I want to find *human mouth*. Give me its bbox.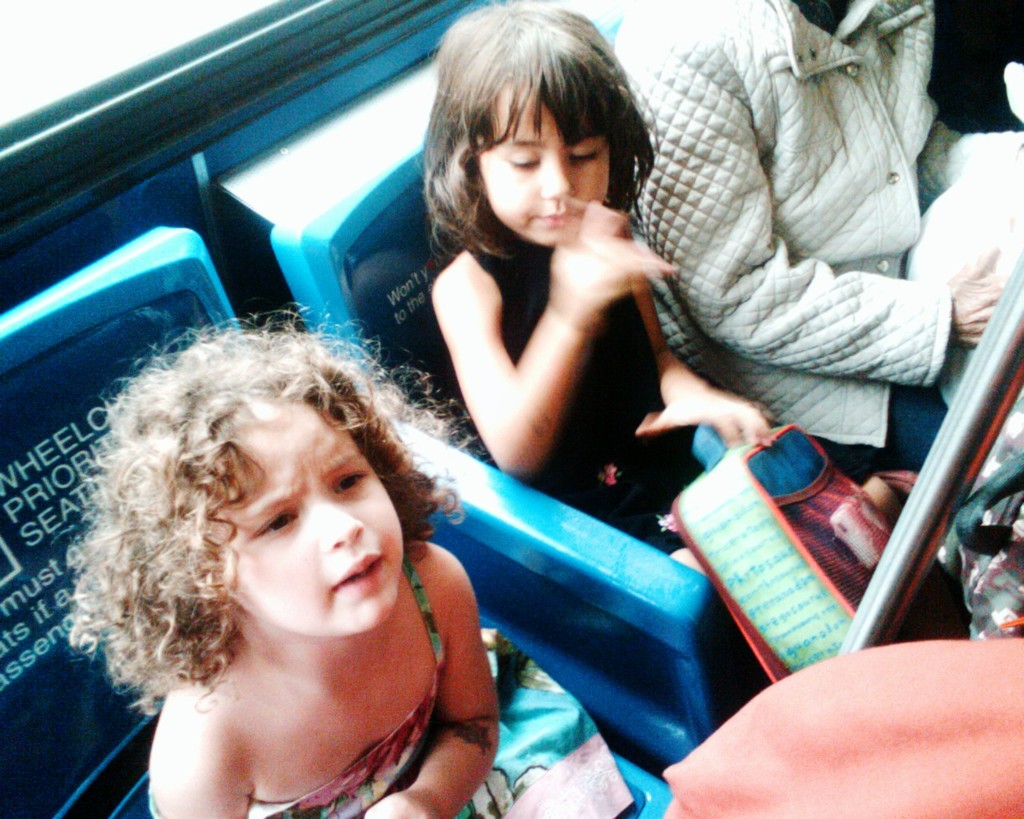
{"x1": 534, "y1": 207, "x2": 582, "y2": 227}.
